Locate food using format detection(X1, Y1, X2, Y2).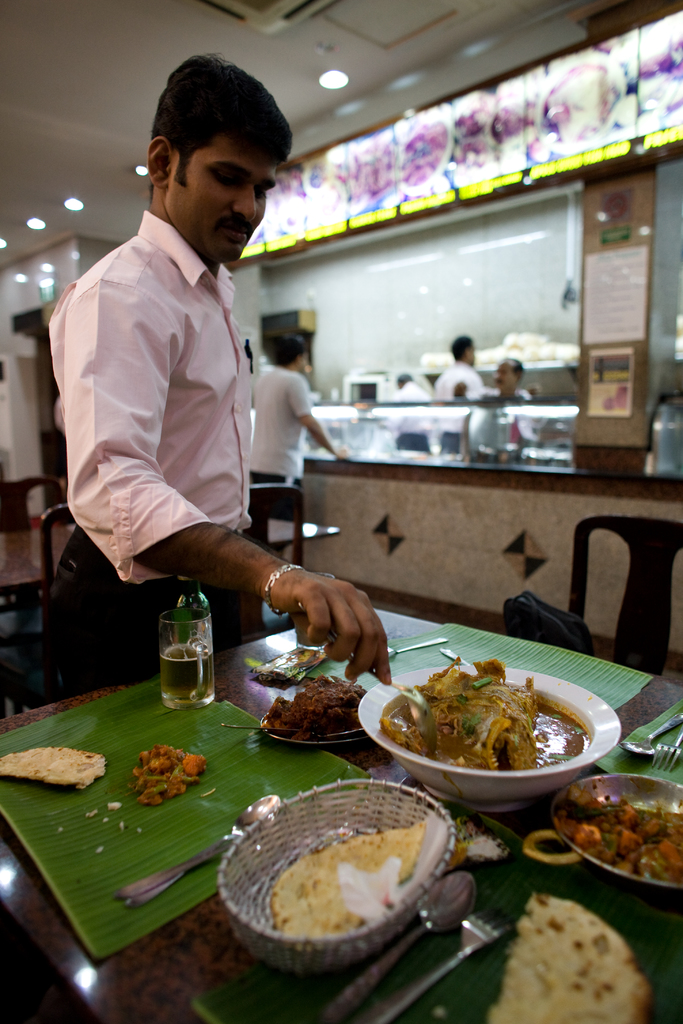
detection(491, 884, 657, 1023).
